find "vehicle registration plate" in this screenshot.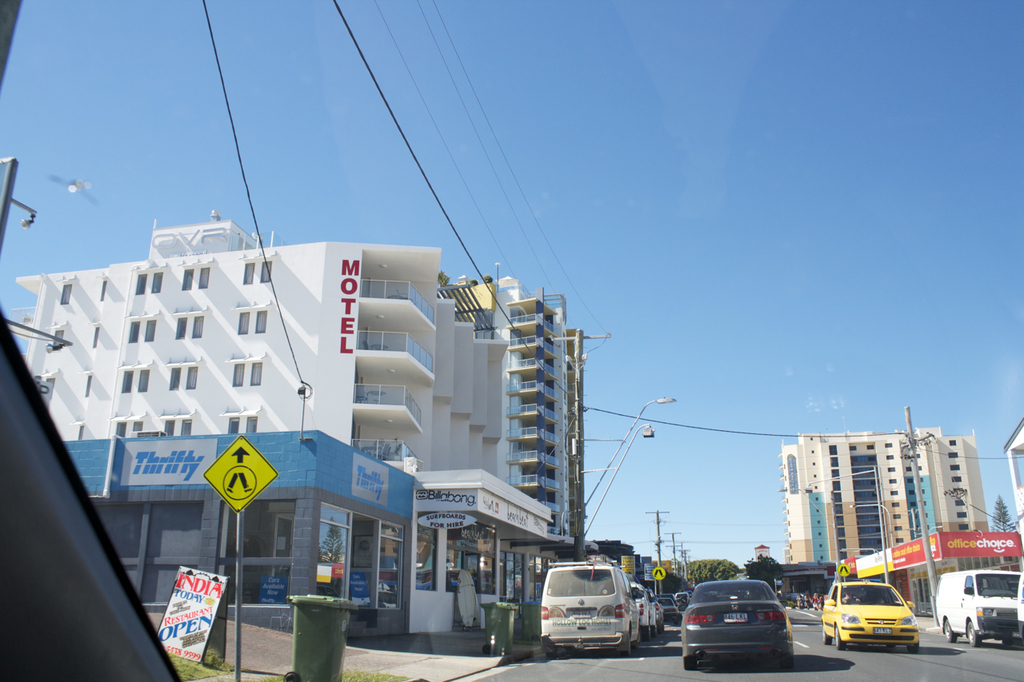
The bounding box for "vehicle registration plate" is 725/612/746/620.
